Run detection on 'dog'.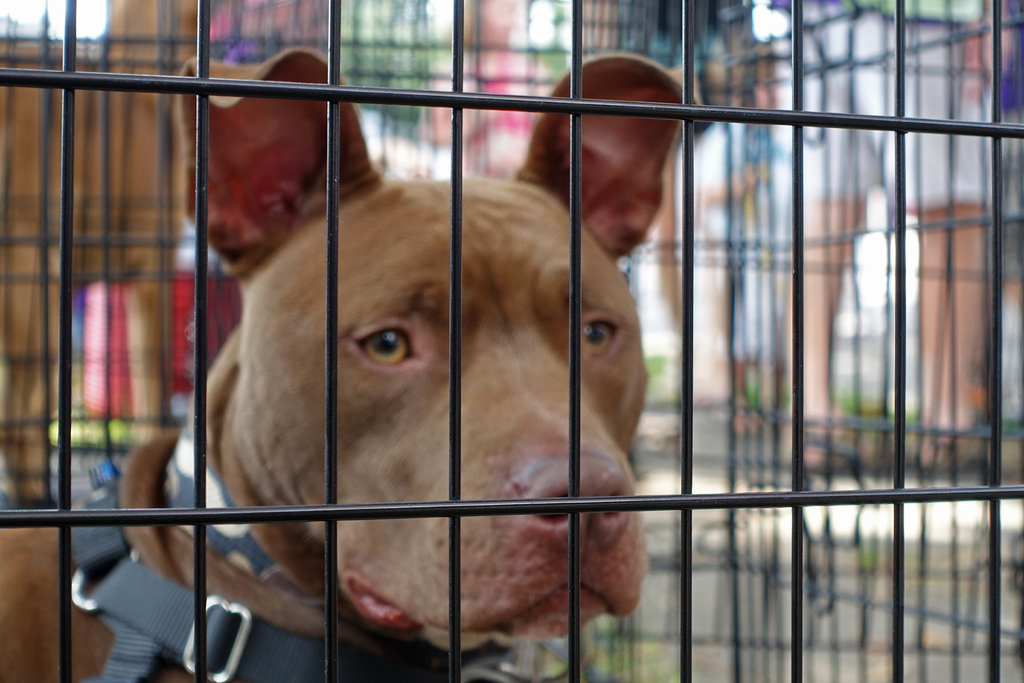
Result: x1=0 y1=47 x2=698 y2=682.
